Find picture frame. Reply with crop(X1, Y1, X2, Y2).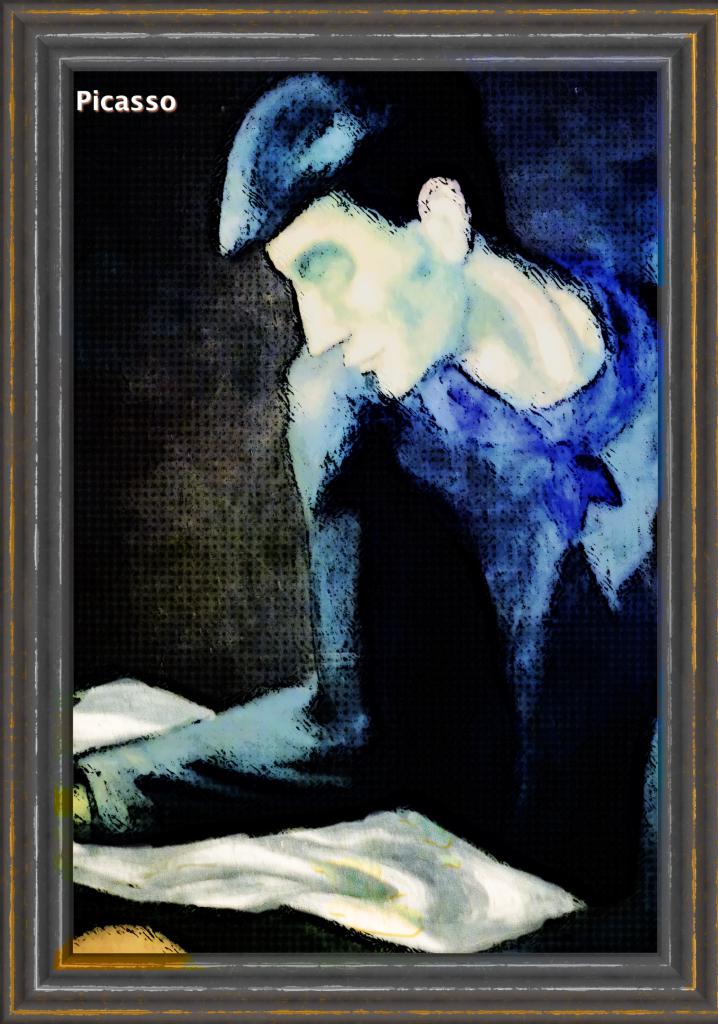
crop(10, 0, 717, 1023).
